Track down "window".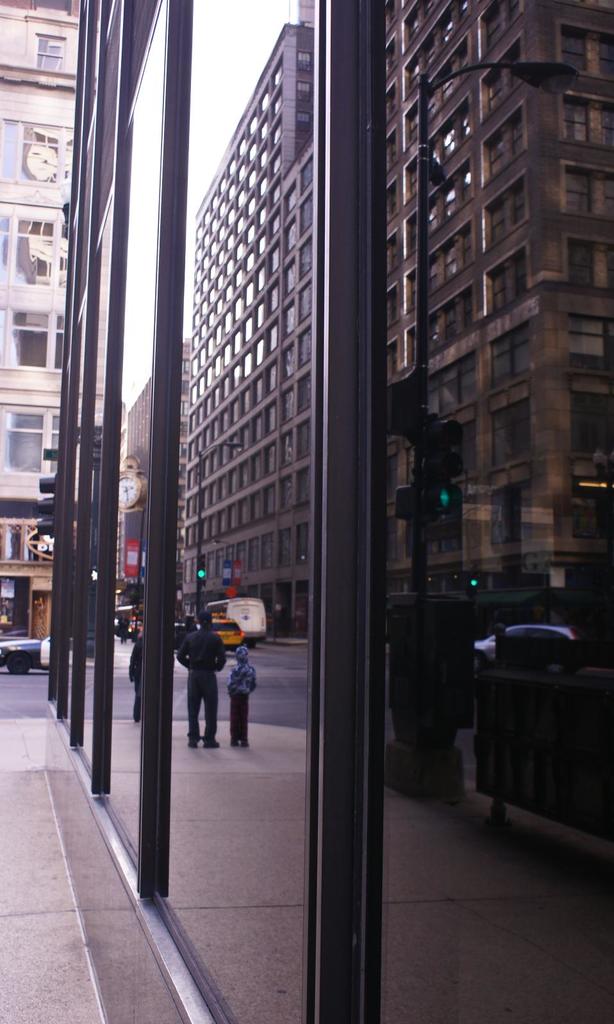
Tracked to (left=37, top=33, right=70, bottom=66).
